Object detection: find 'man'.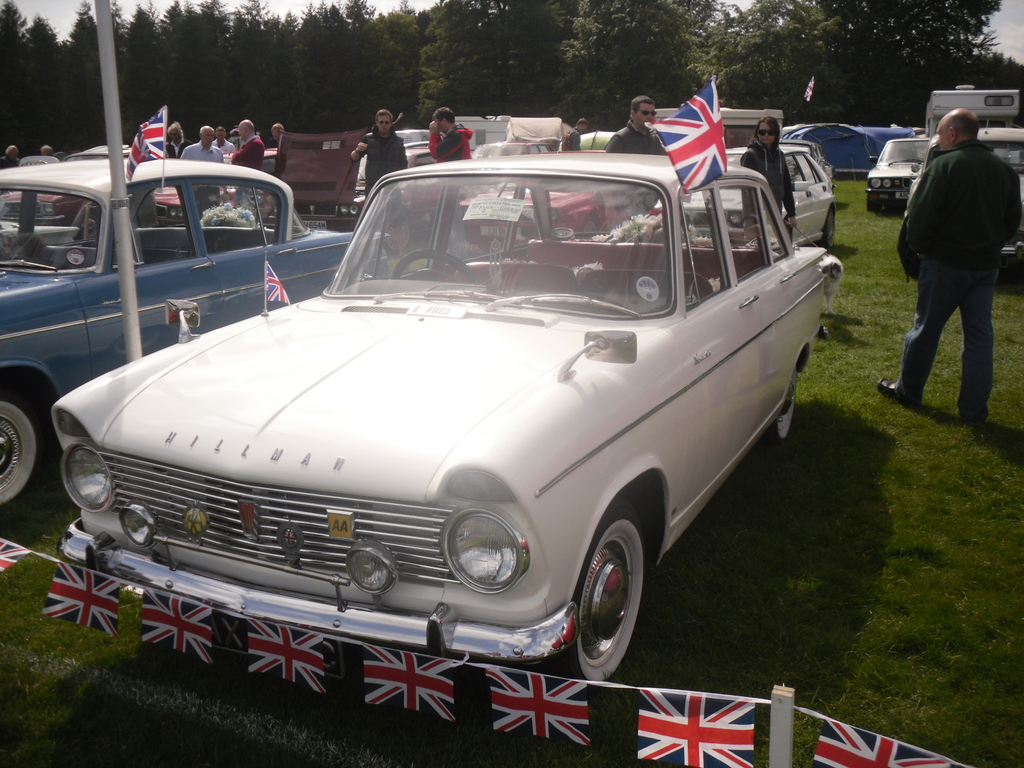
left=349, top=109, right=409, bottom=202.
